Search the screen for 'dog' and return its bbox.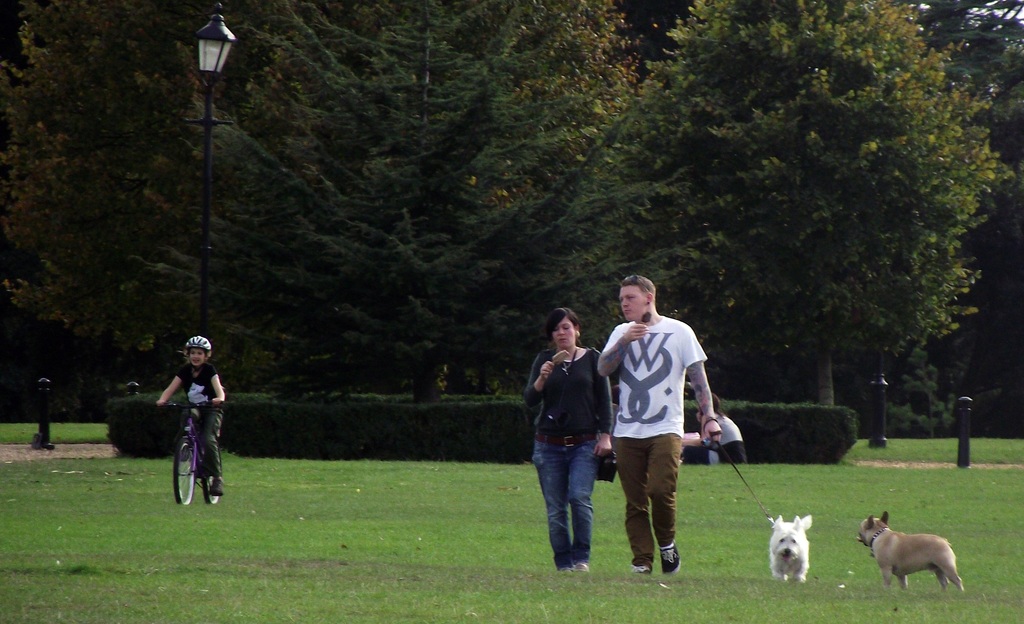
Found: [858,511,963,594].
